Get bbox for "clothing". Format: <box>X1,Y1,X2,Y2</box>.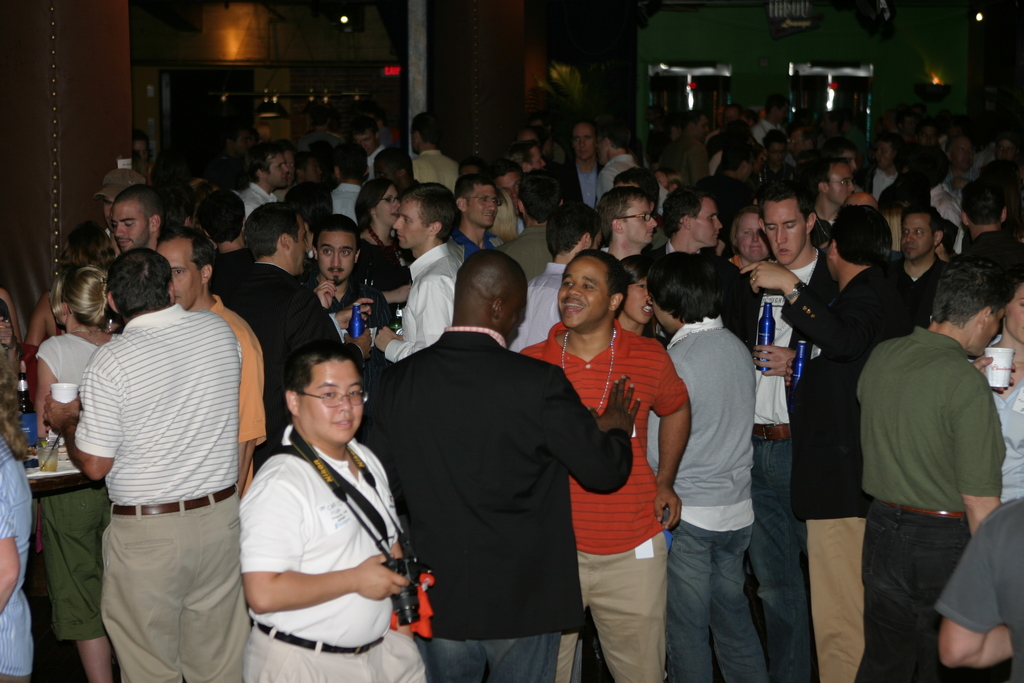
<box>528,306,693,682</box>.
